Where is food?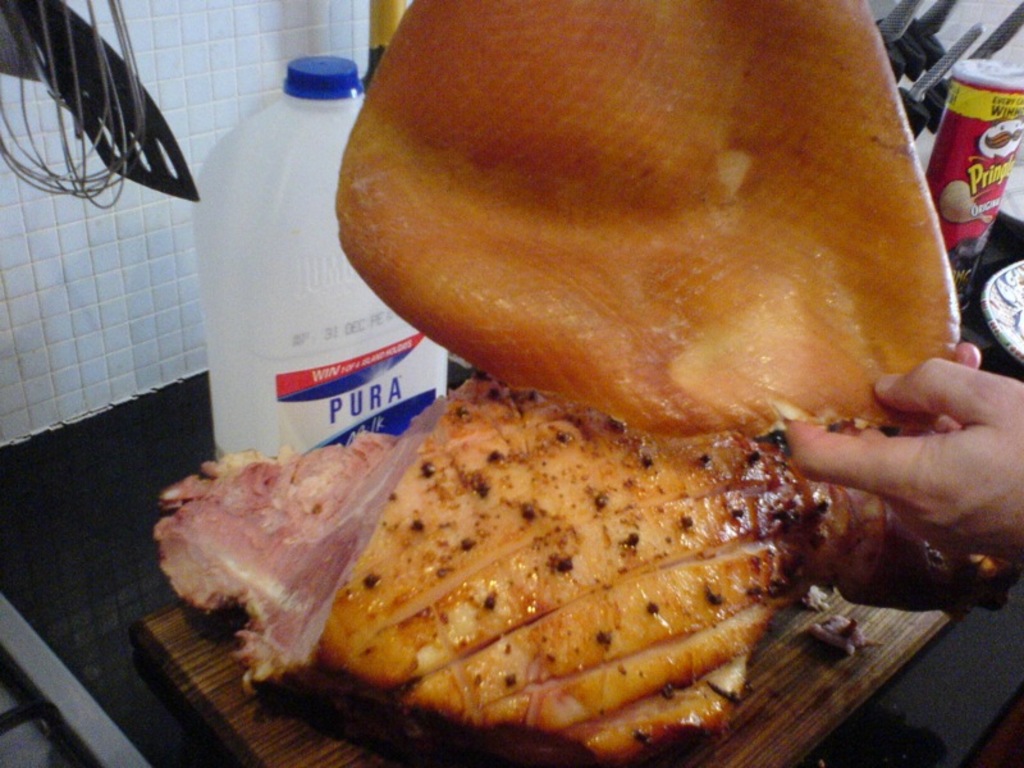
BBox(146, 429, 401, 690).
